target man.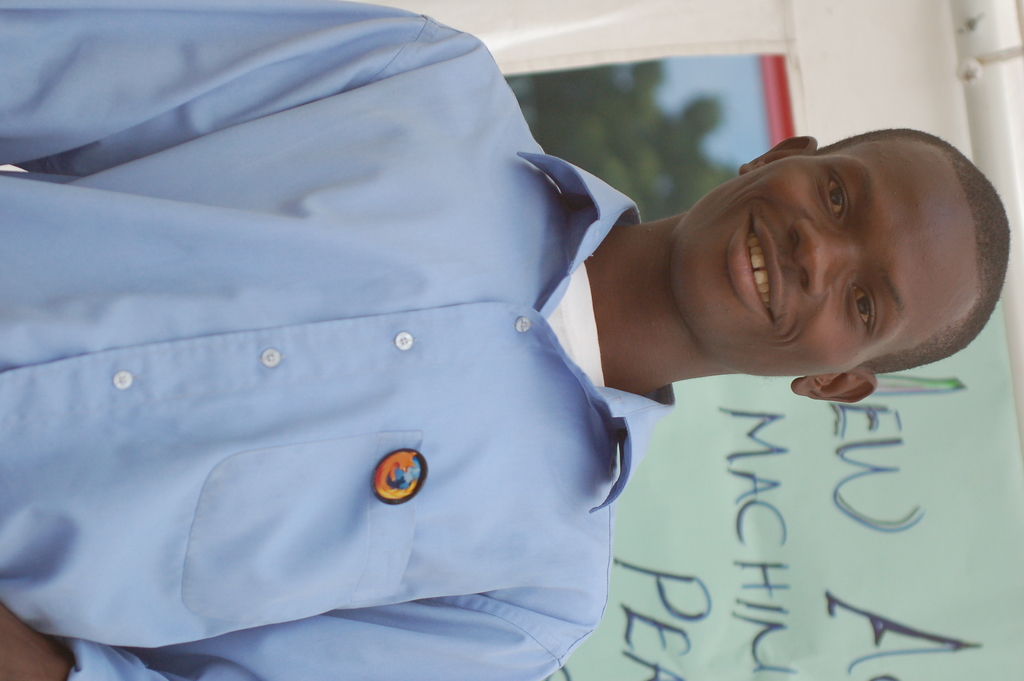
Target region: select_region(0, 67, 991, 680).
